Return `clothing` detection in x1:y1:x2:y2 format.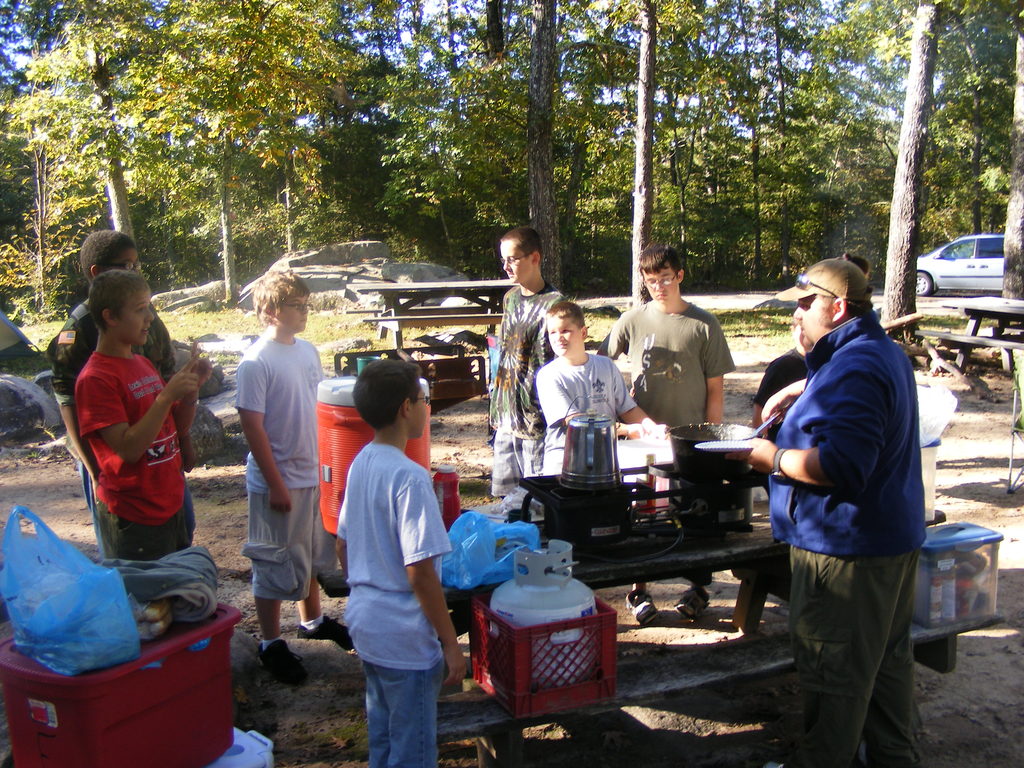
599:300:737:431.
